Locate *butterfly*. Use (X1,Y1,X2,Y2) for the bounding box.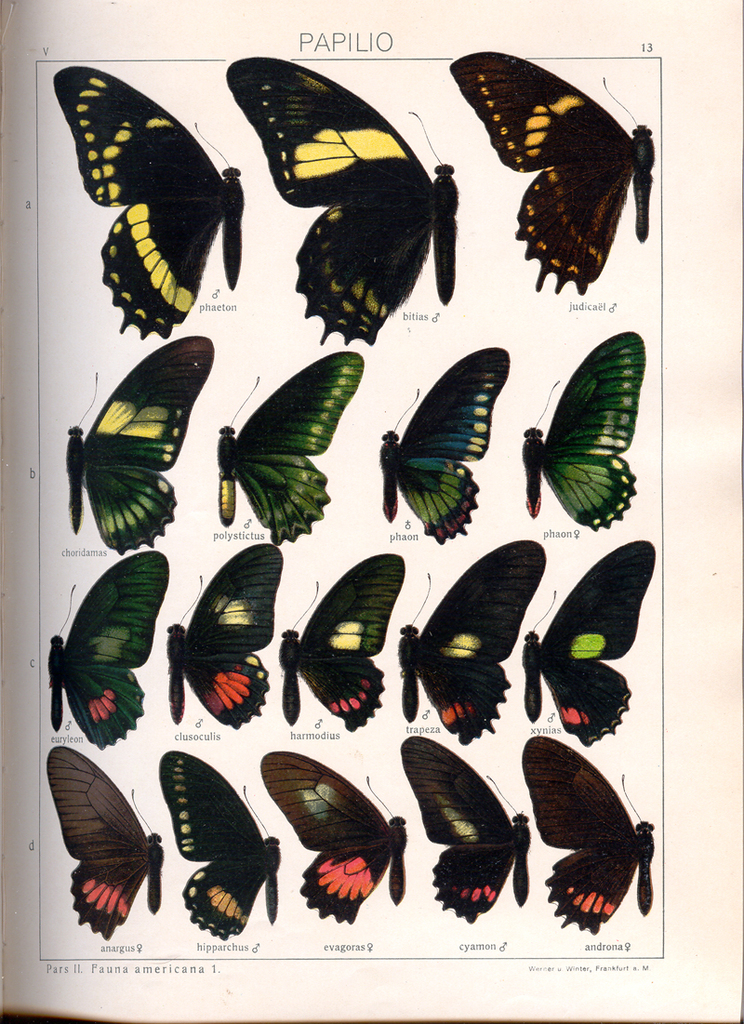
(222,56,459,348).
